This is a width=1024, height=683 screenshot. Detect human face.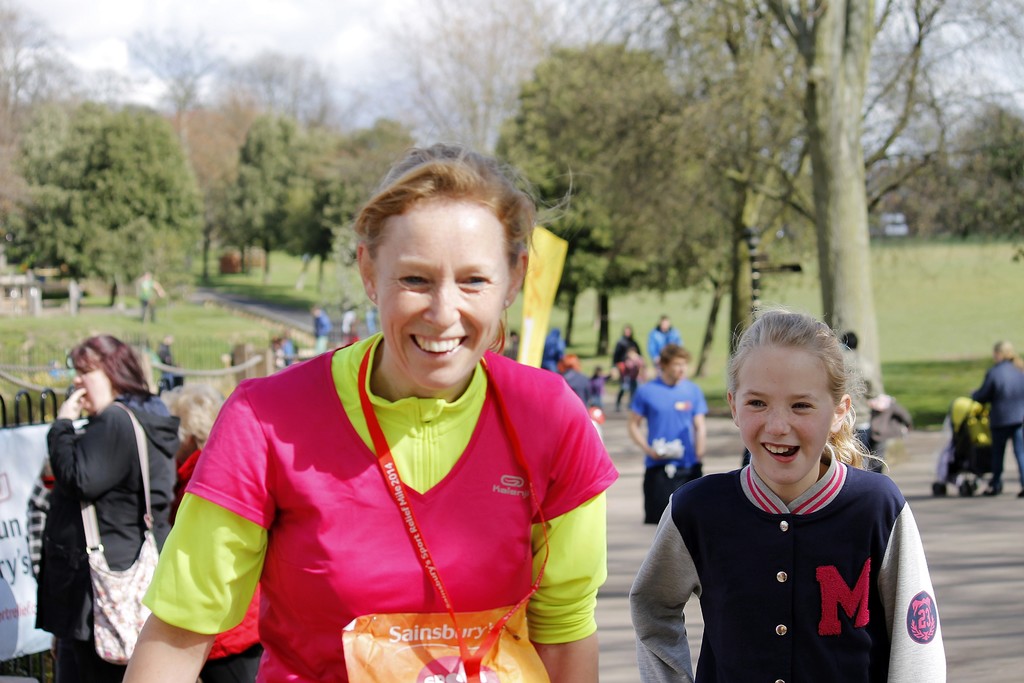
bbox=[74, 359, 115, 409].
